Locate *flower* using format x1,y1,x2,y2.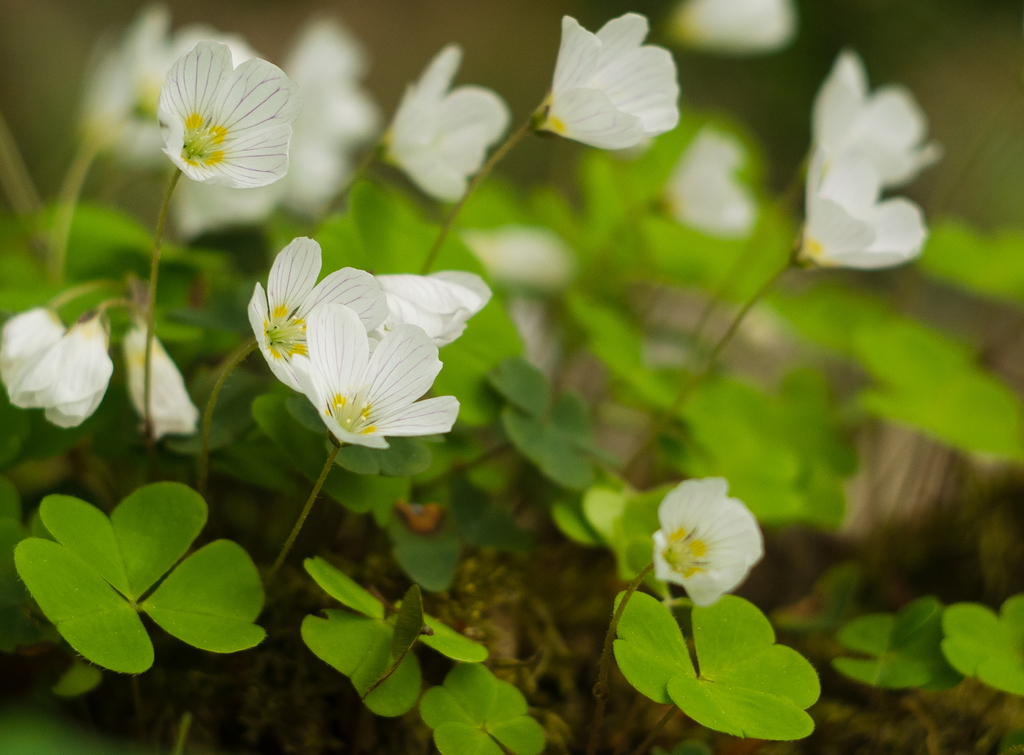
371,267,497,347.
